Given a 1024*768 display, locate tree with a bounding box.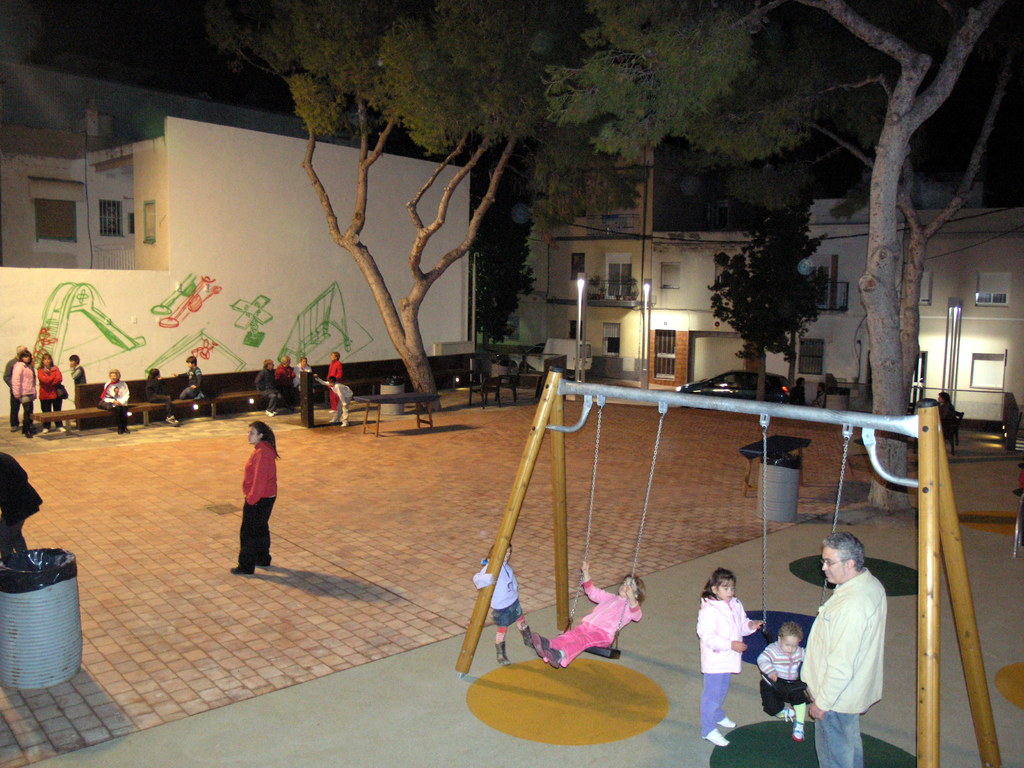
Located: {"x1": 472, "y1": 172, "x2": 542, "y2": 380}.
